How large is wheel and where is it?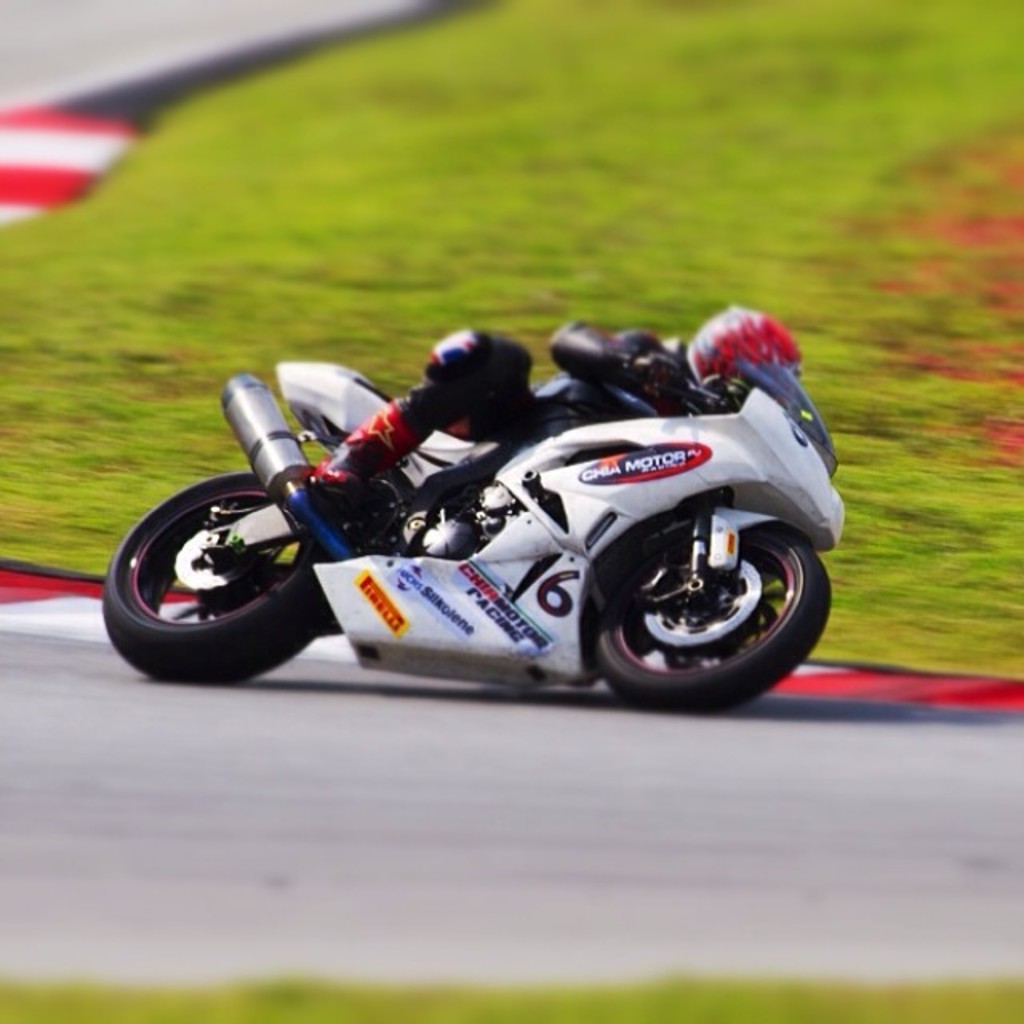
Bounding box: box(107, 459, 338, 691).
